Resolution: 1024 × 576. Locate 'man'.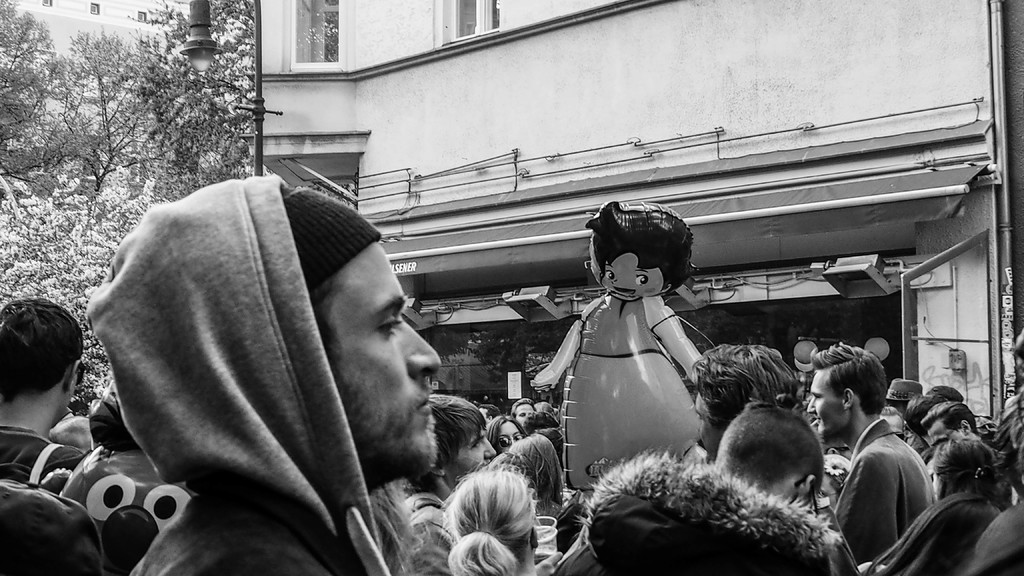
crop(695, 340, 795, 458).
